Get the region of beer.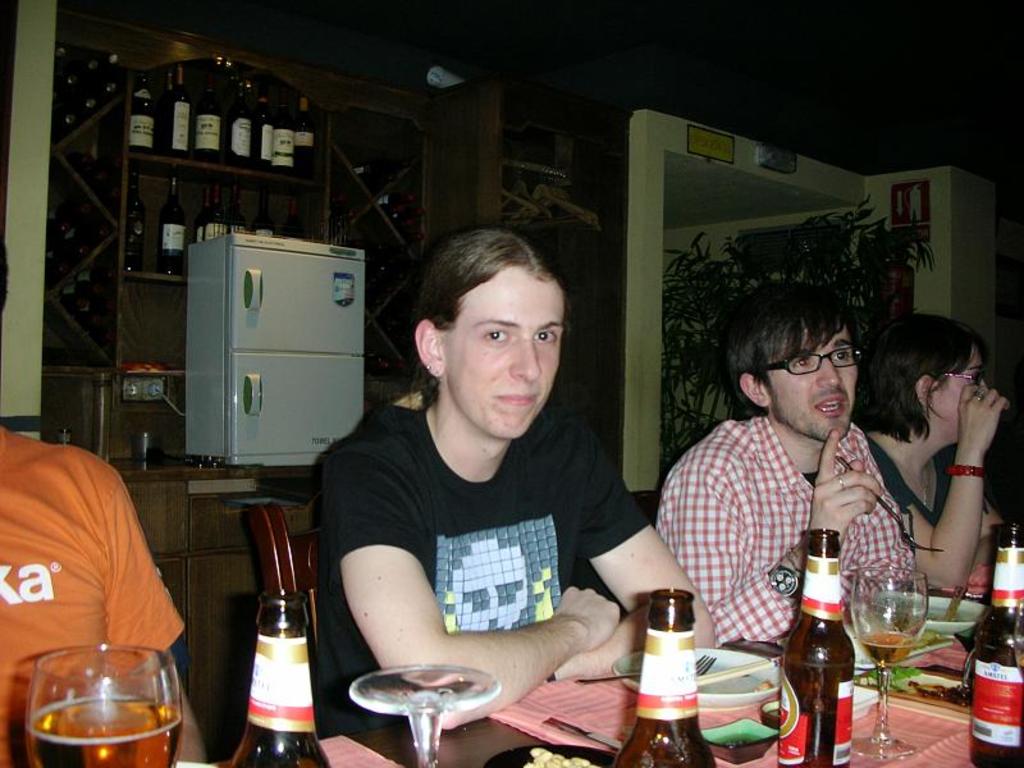
29 692 175 767.
